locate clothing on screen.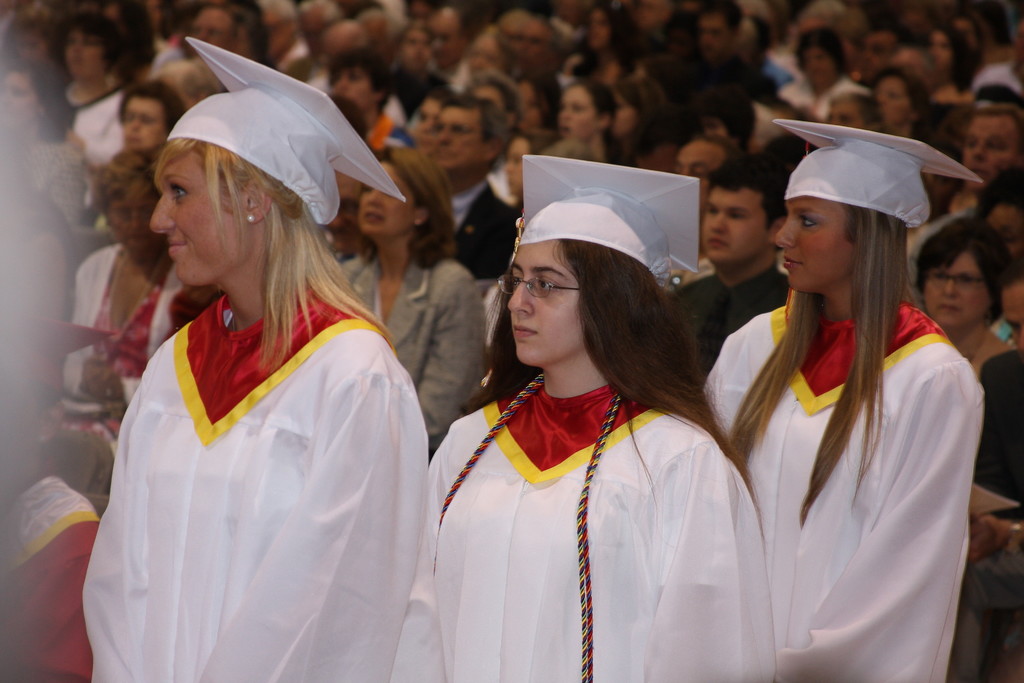
On screen at rect(779, 76, 870, 122).
